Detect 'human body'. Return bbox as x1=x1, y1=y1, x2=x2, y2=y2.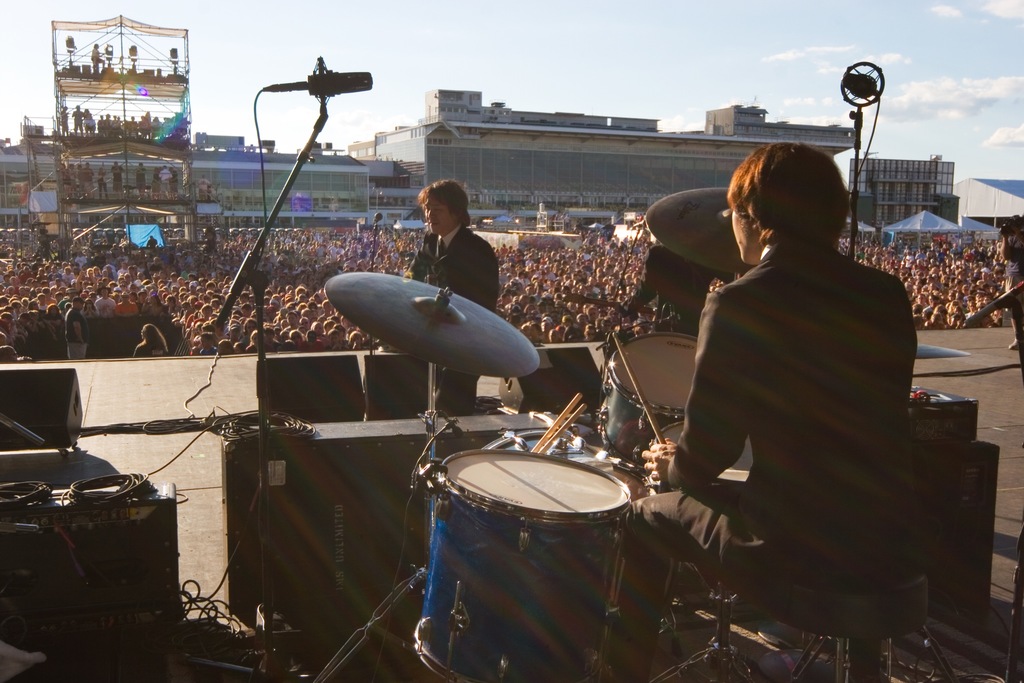
x1=621, y1=235, x2=914, y2=682.
